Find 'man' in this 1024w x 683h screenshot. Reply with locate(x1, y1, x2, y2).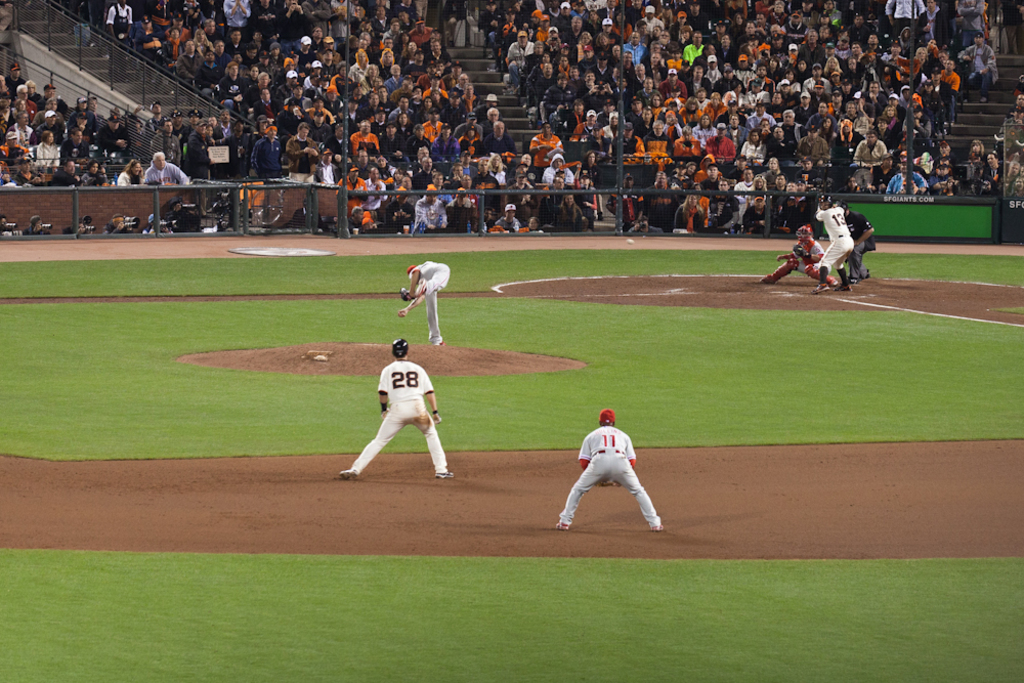
locate(802, 62, 836, 93).
